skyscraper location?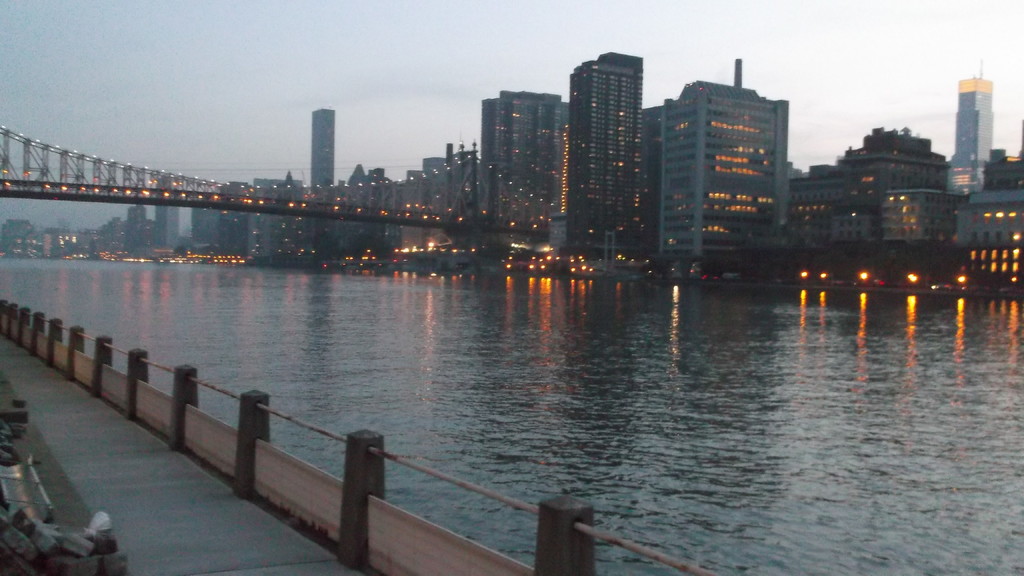
box=[561, 52, 645, 248]
